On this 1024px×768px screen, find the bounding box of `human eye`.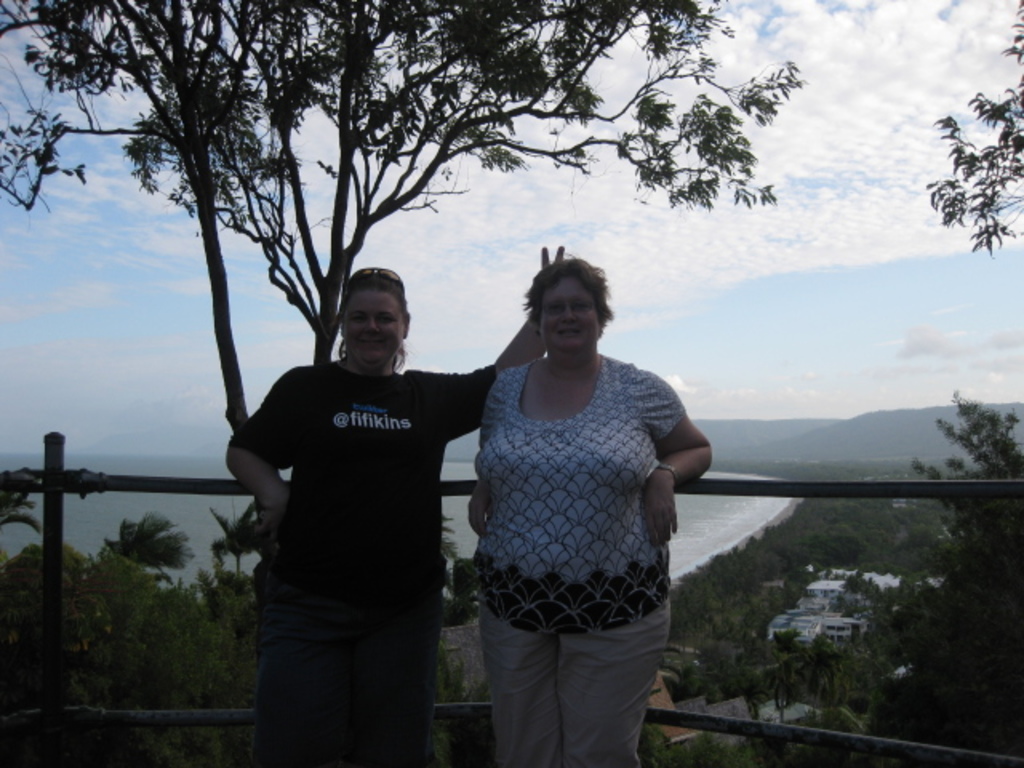
Bounding box: 378 312 397 328.
